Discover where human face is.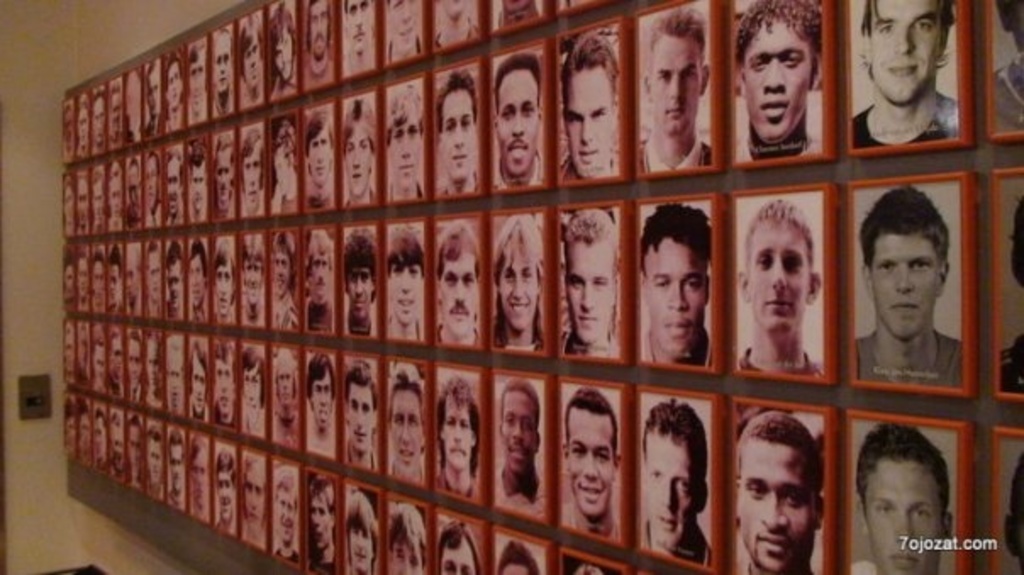
Discovered at (left=566, top=239, right=610, bottom=338).
